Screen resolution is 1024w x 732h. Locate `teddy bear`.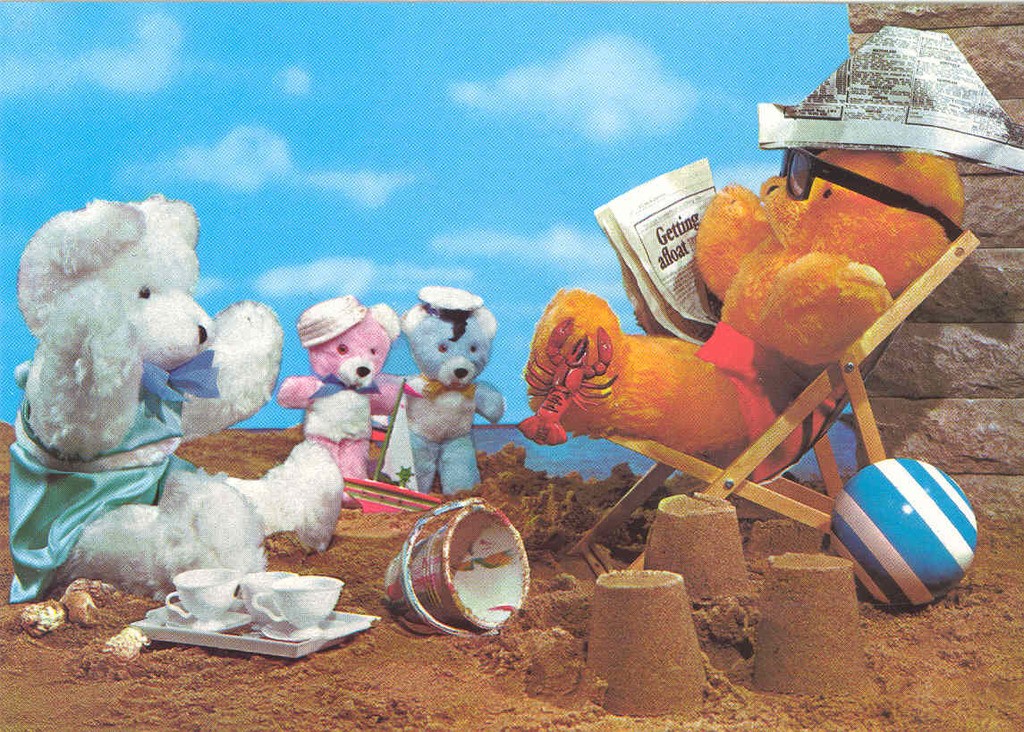
pyautogui.locateOnScreen(376, 282, 506, 497).
